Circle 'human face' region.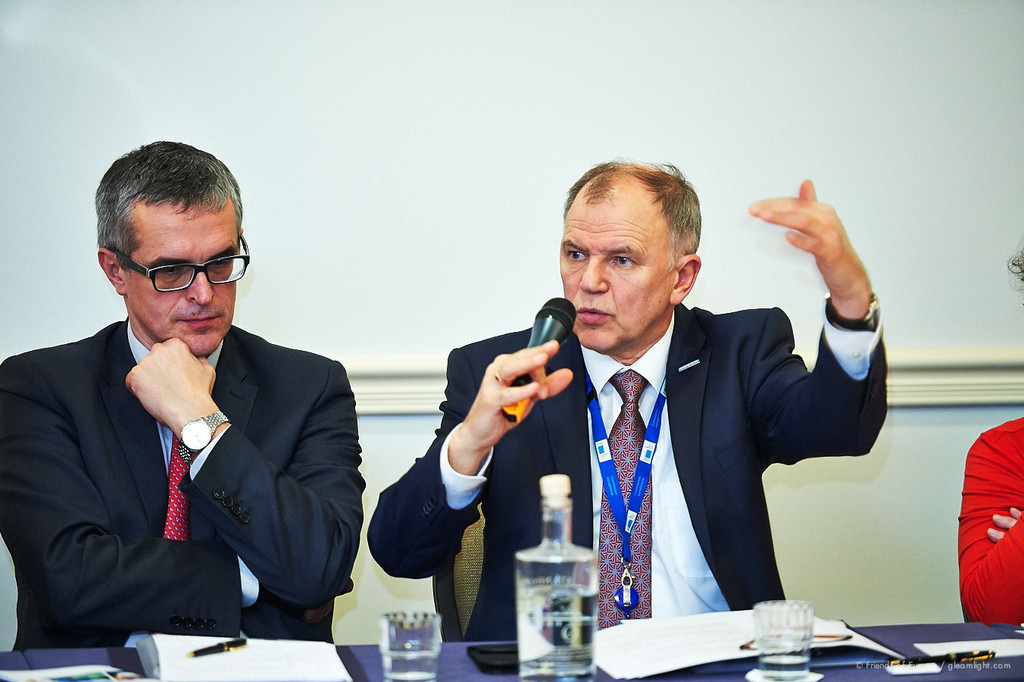
Region: x1=127, y1=211, x2=241, y2=355.
